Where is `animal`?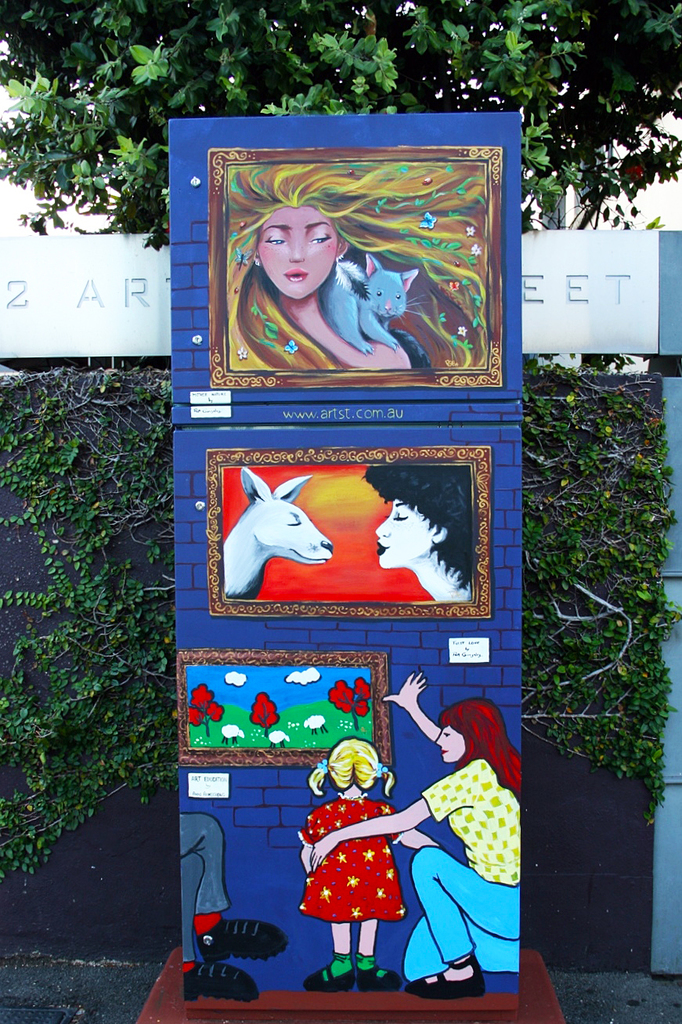
224:467:333:601.
